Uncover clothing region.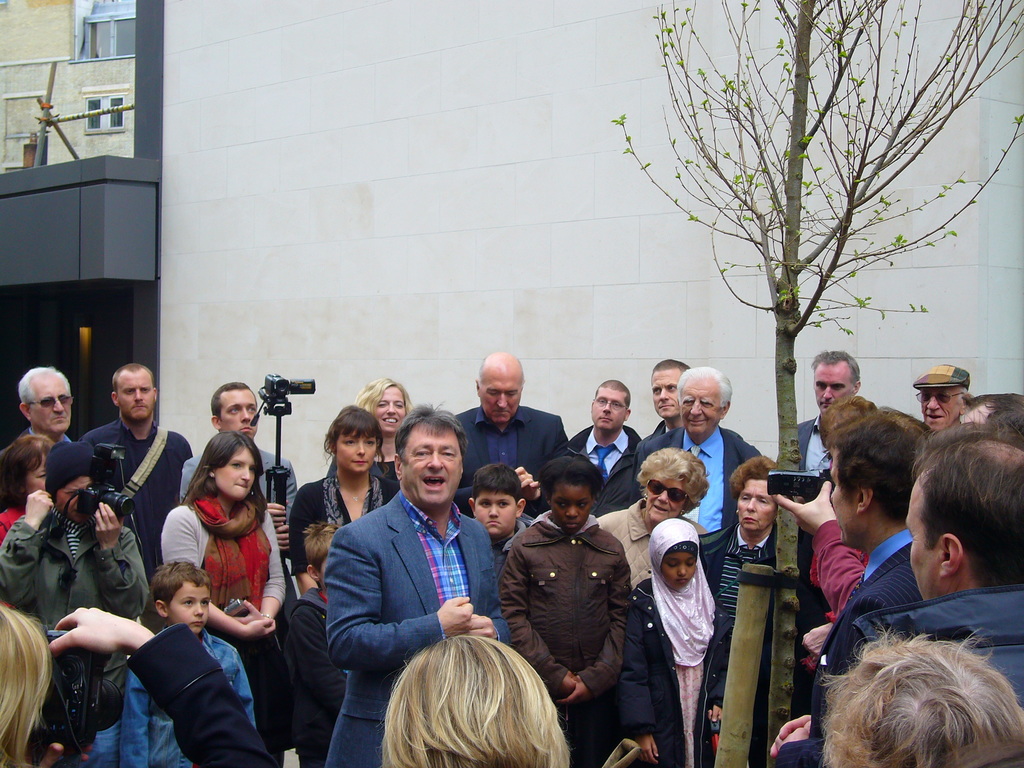
Uncovered: 698,513,798,720.
